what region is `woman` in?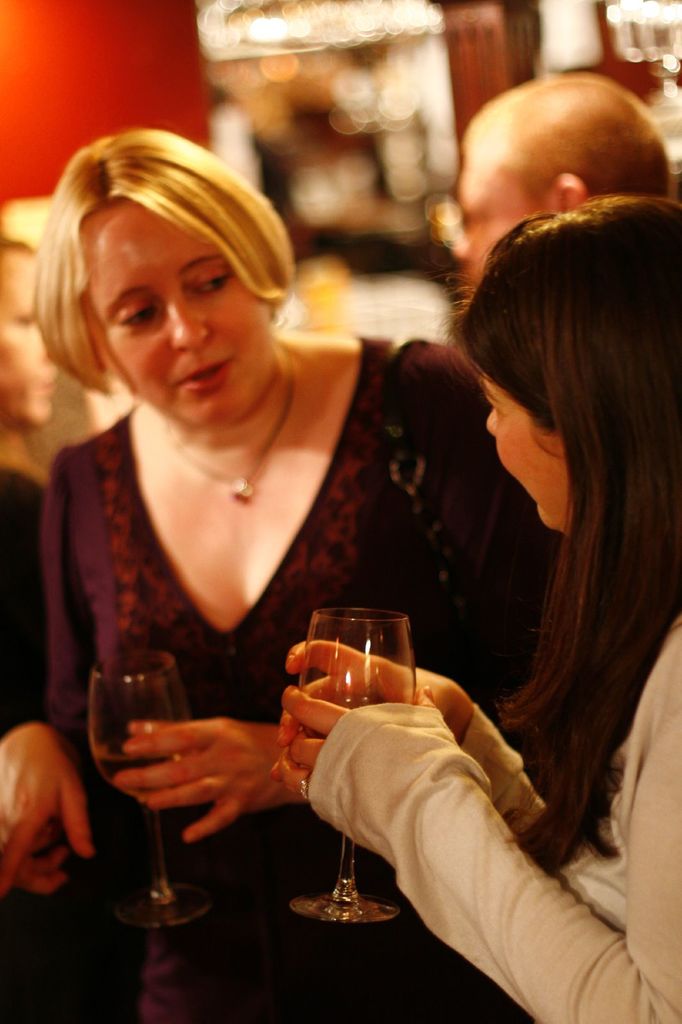
bbox=(262, 197, 681, 1023).
